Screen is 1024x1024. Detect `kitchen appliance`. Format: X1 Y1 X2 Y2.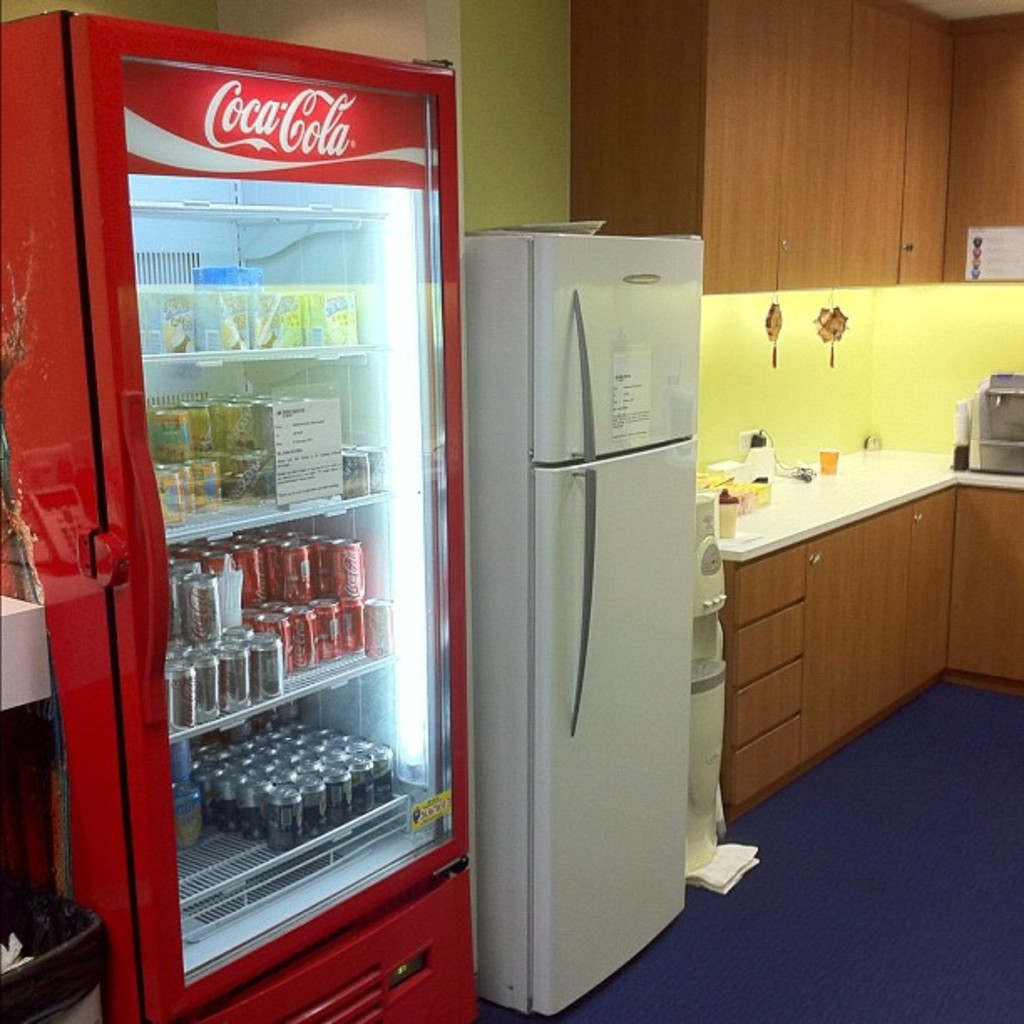
694 487 716 868.
